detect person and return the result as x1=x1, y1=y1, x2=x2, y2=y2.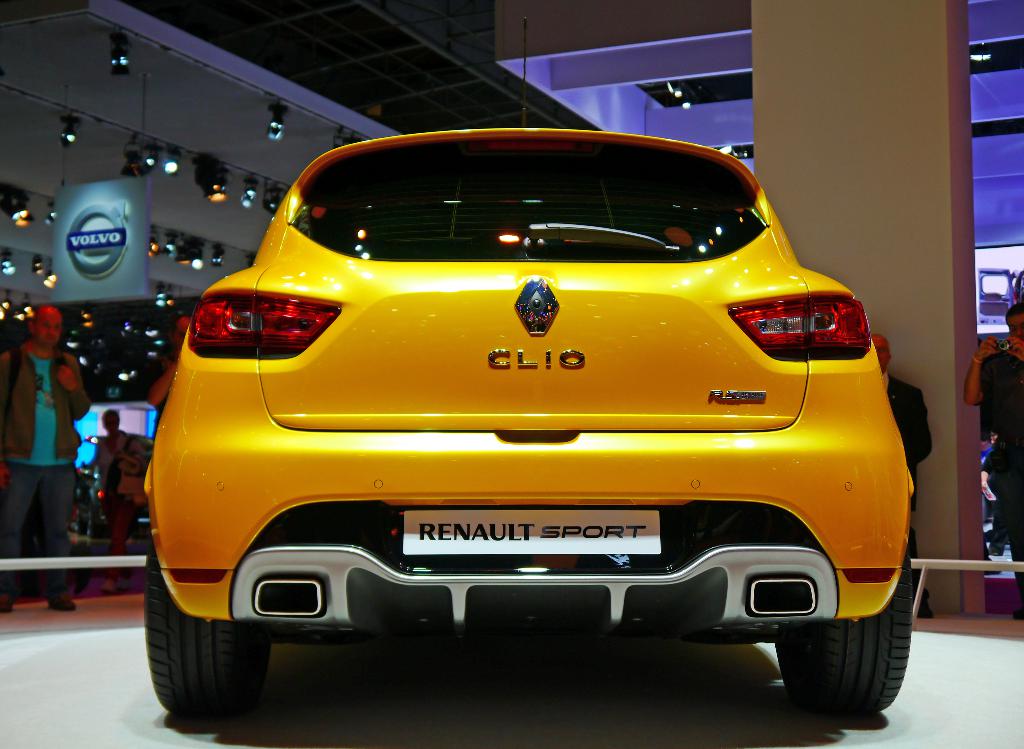
x1=964, y1=302, x2=1023, y2=621.
